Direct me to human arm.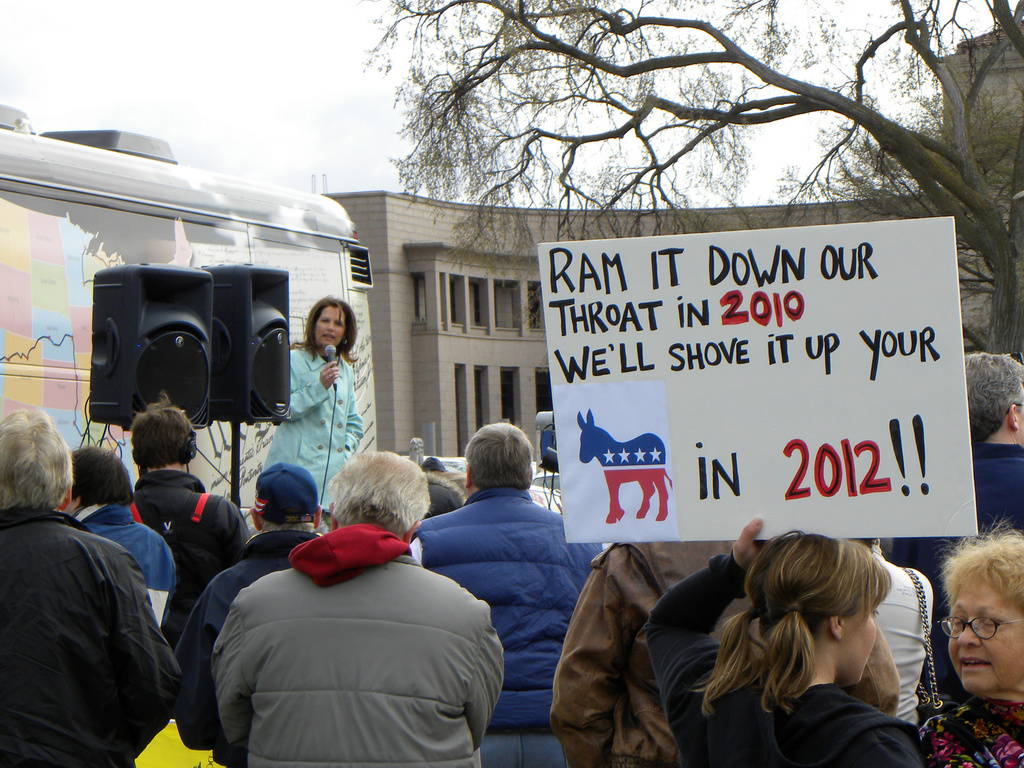
Direction: [x1=464, y1=607, x2=509, y2=749].
